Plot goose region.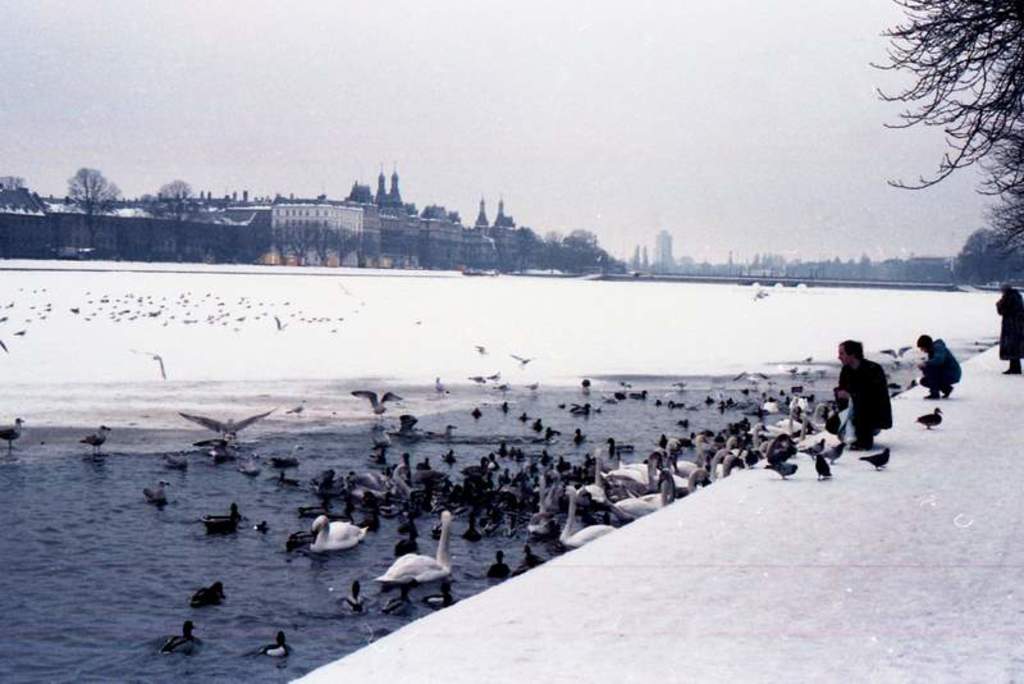
Plotted at BBox(0, 412, 26, 448).
